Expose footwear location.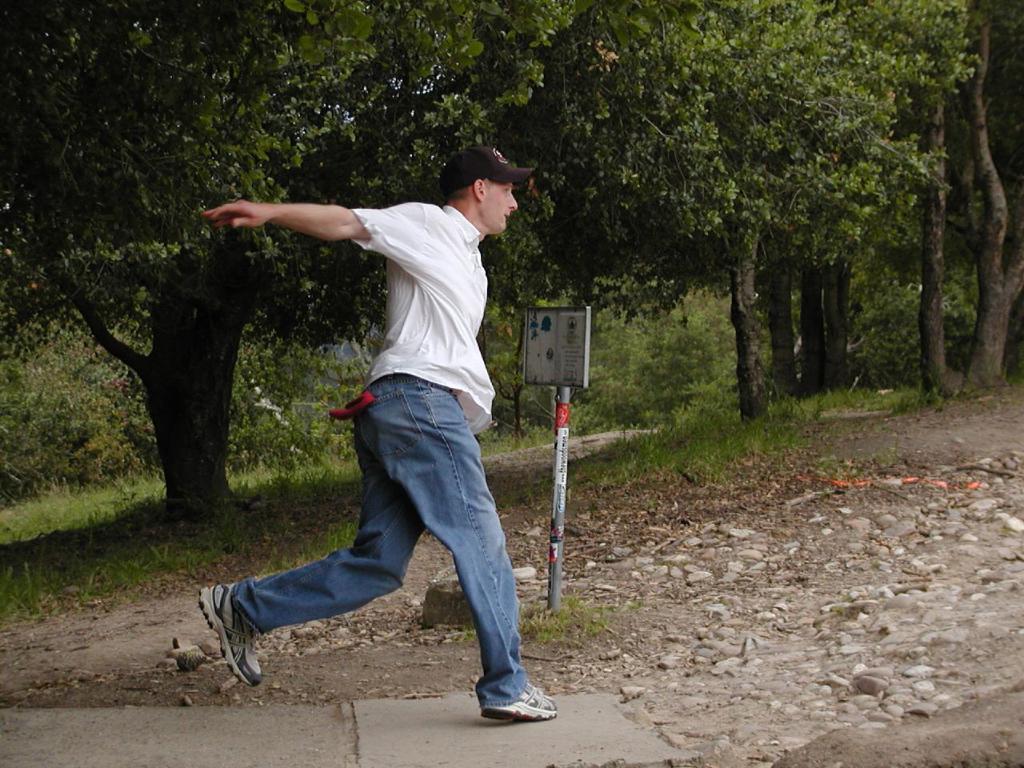
Exposed at <region>480, 695, 558, 718</region>.
